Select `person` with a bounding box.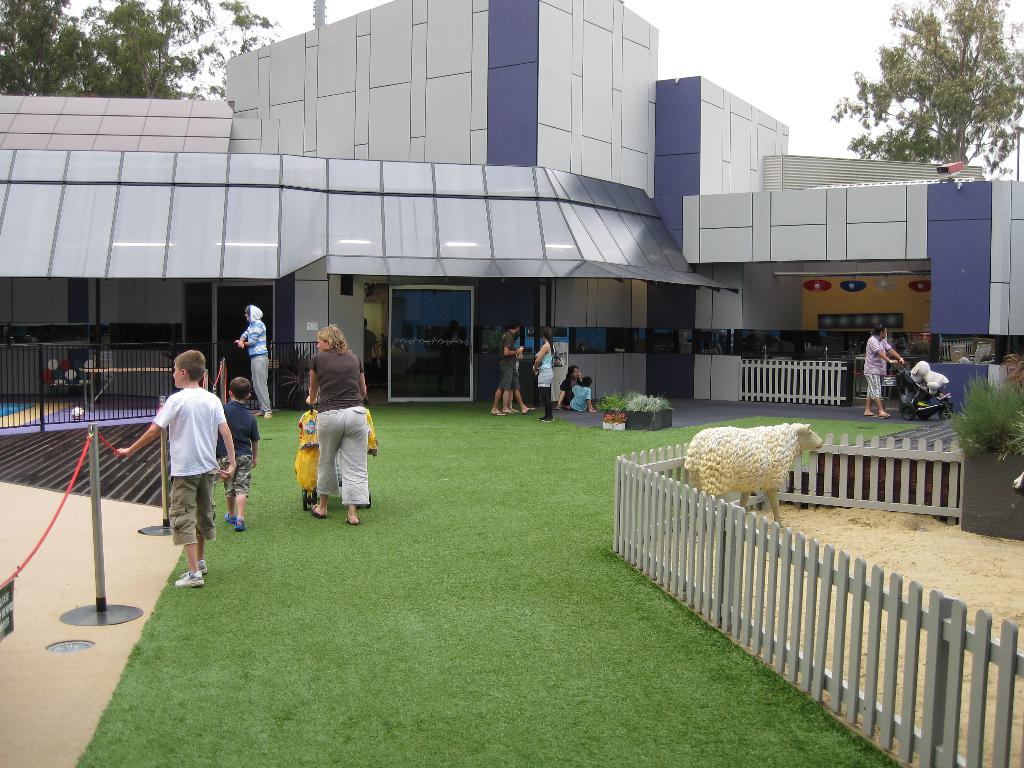
x1=216 y1=373 x2=261 y2=532.
